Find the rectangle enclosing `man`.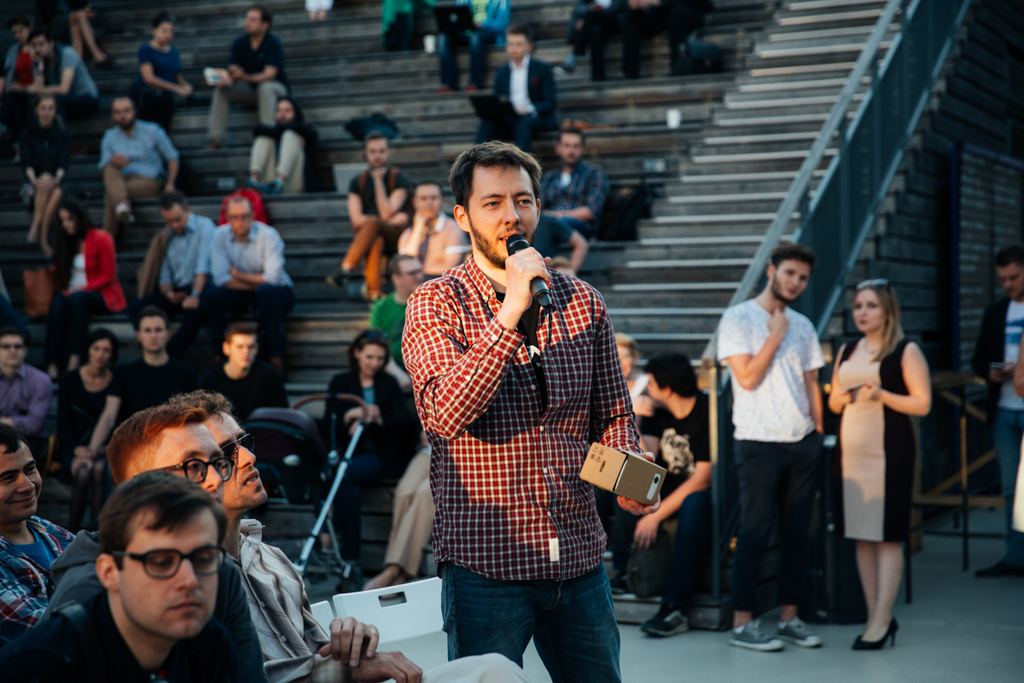
[x1=168, y1=394, x2=532, y2=682].
